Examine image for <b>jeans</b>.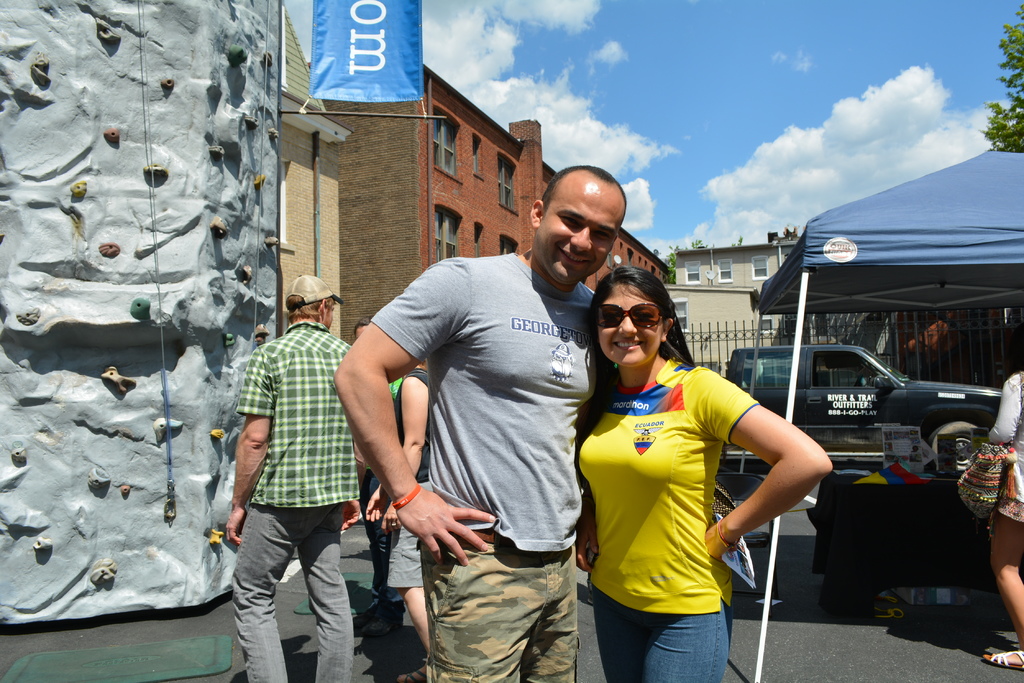
Examination result: left=227, top=495, right=364, bottom=682.
